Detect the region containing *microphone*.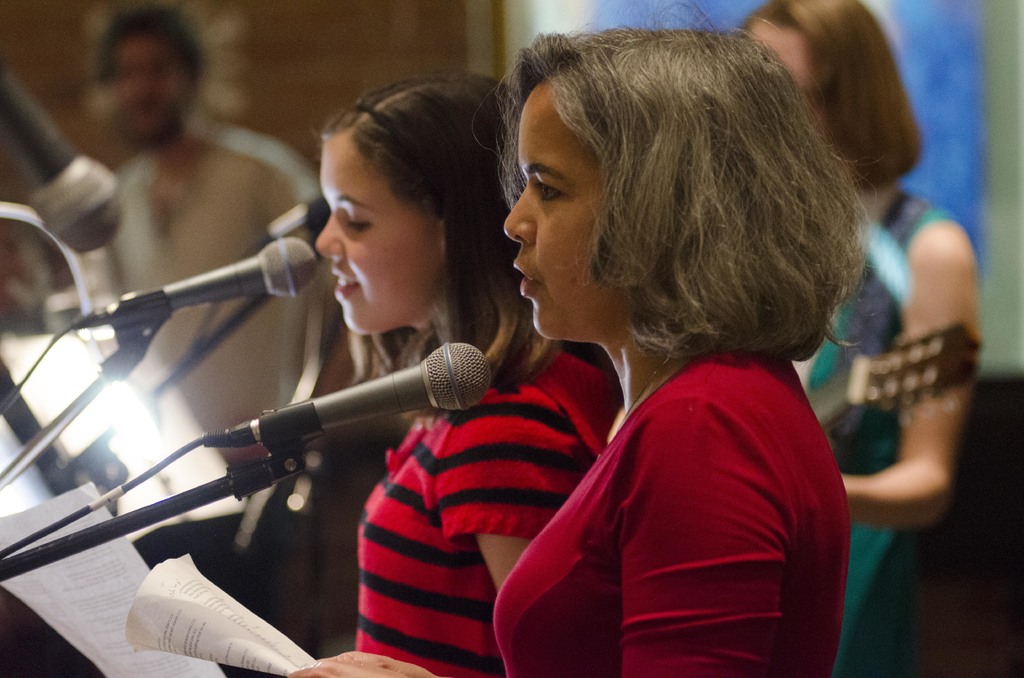
select_region(0, 57, 131, 266).
